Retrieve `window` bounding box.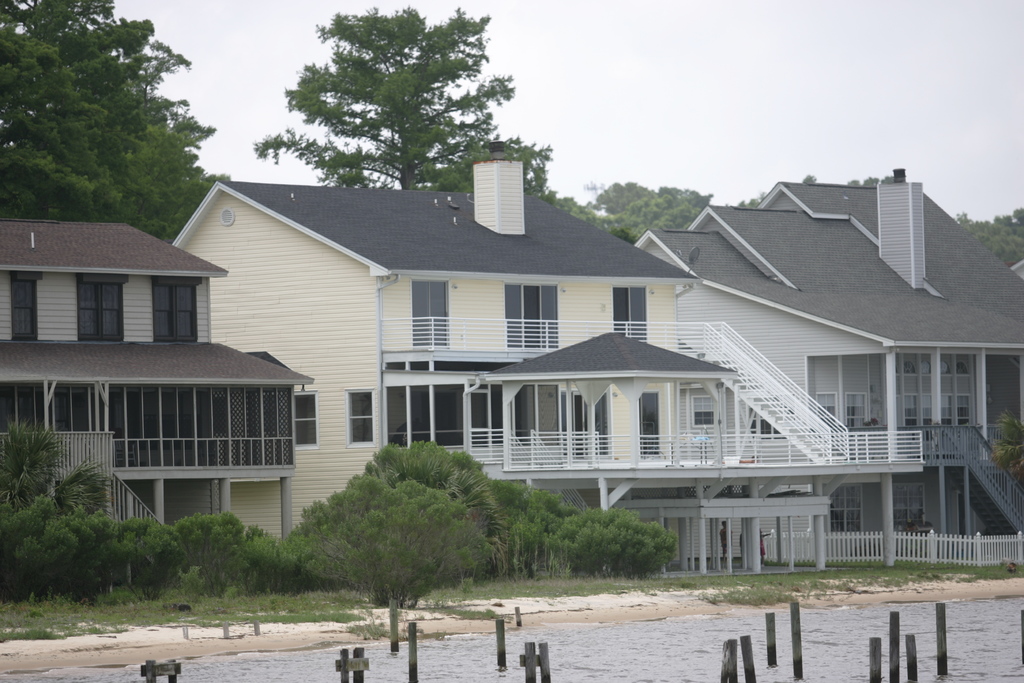
Bounding box: <bbox>957, 397, 974, 427</bbox>.
